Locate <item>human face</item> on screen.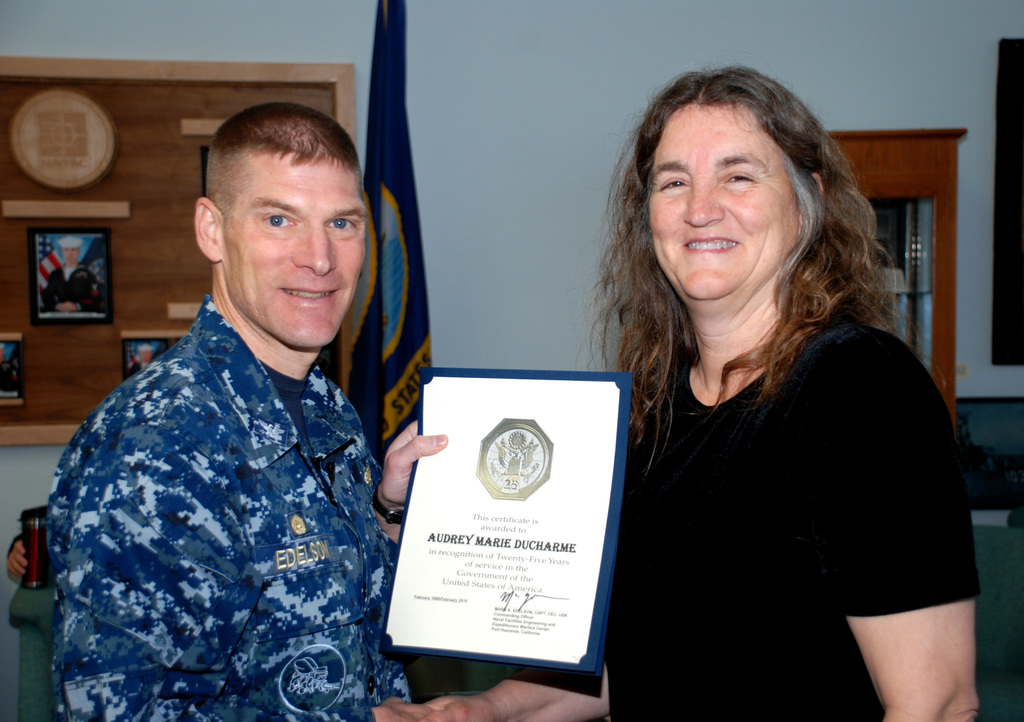
On screen at bbox=(220, 156, 367, 349).
